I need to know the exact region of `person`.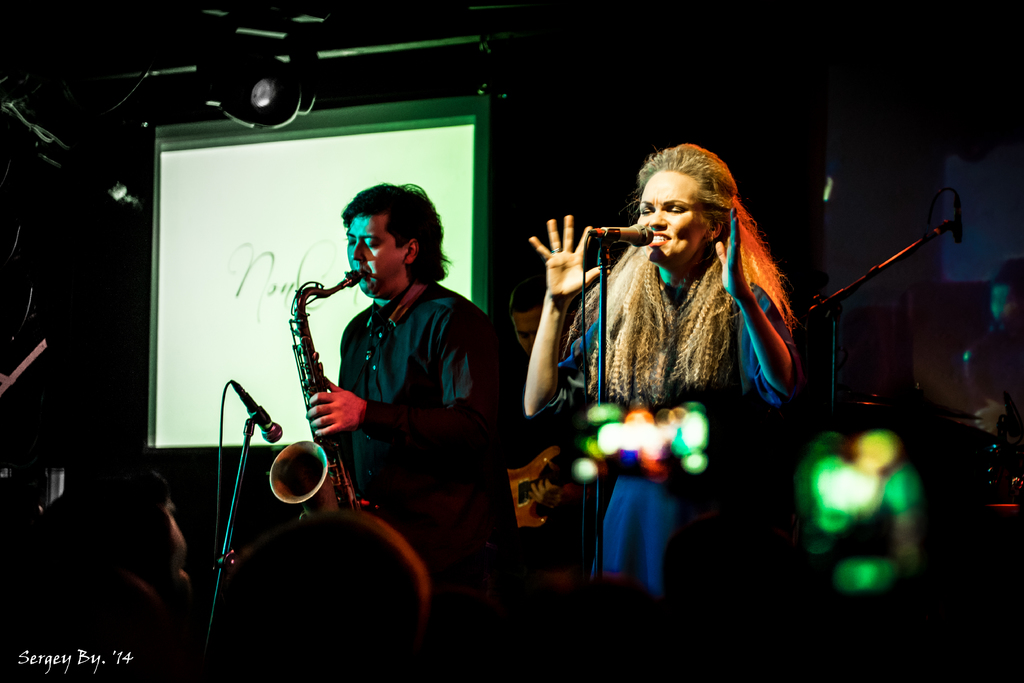
Region: detection(528, 142, 804, 596).
